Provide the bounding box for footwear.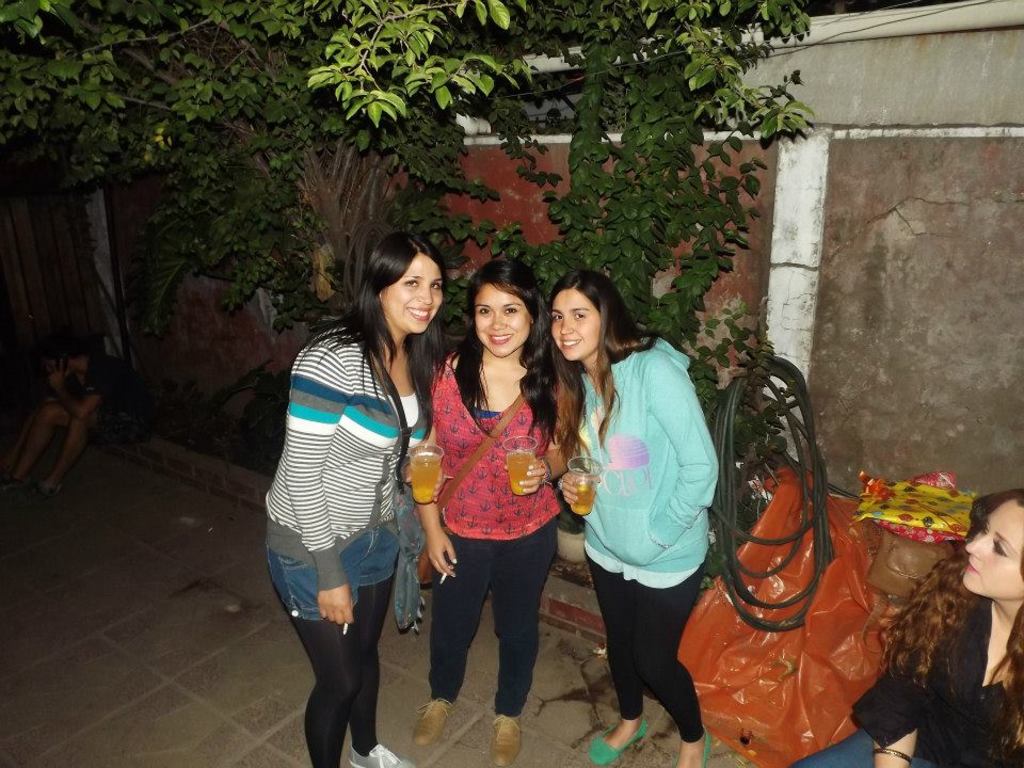
rect(351, 743, 416, 767).
